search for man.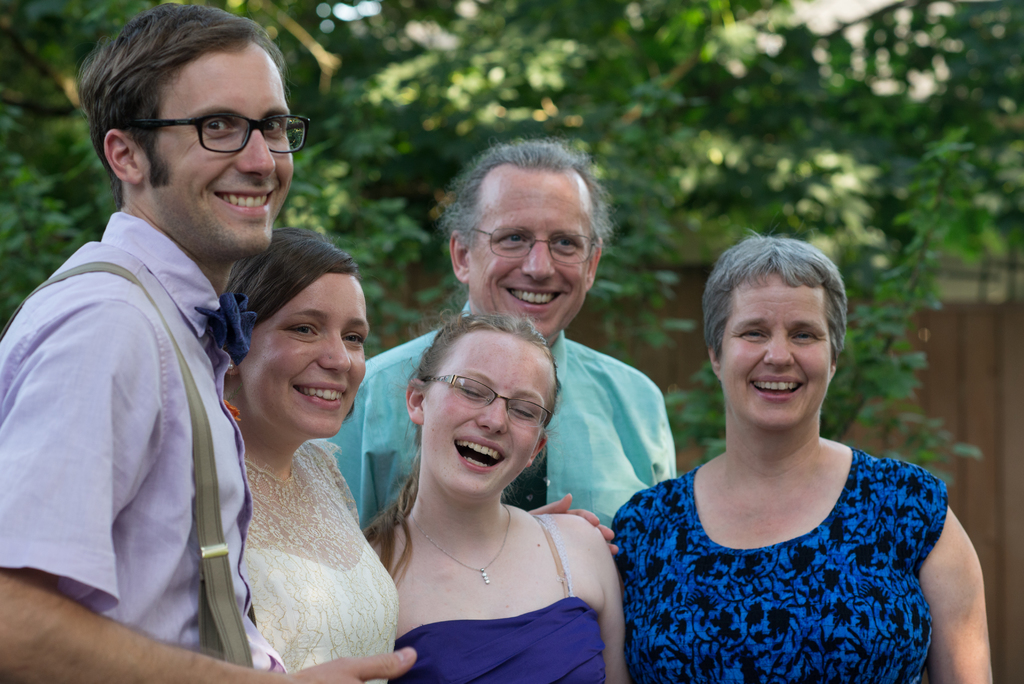
Found at (x1=324, y1=127, x2=680, y2=568).
